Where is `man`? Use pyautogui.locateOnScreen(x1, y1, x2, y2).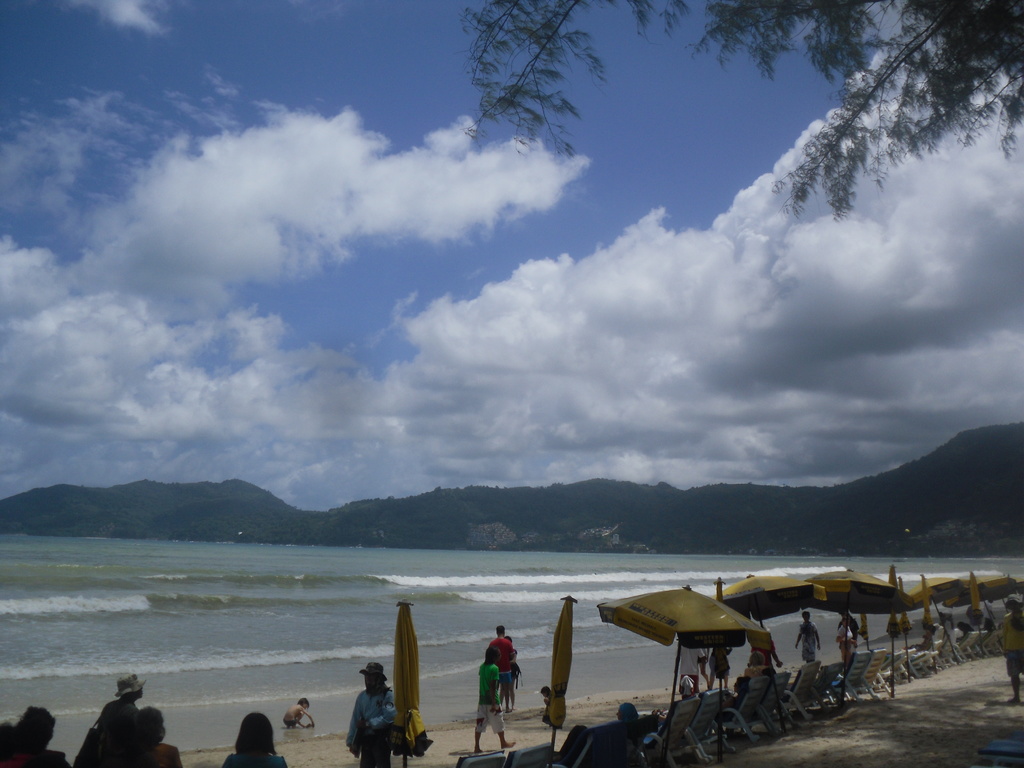
pyautogui.locateOnScreen(346, 655, 408, 767).
